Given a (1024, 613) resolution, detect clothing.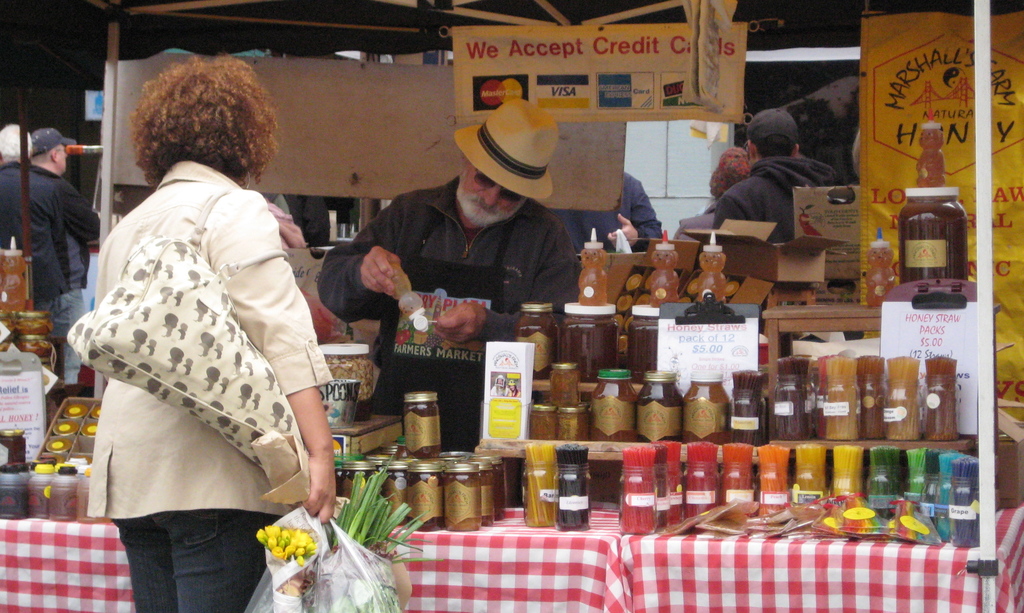
select_region(0, 152, 69, 384).
